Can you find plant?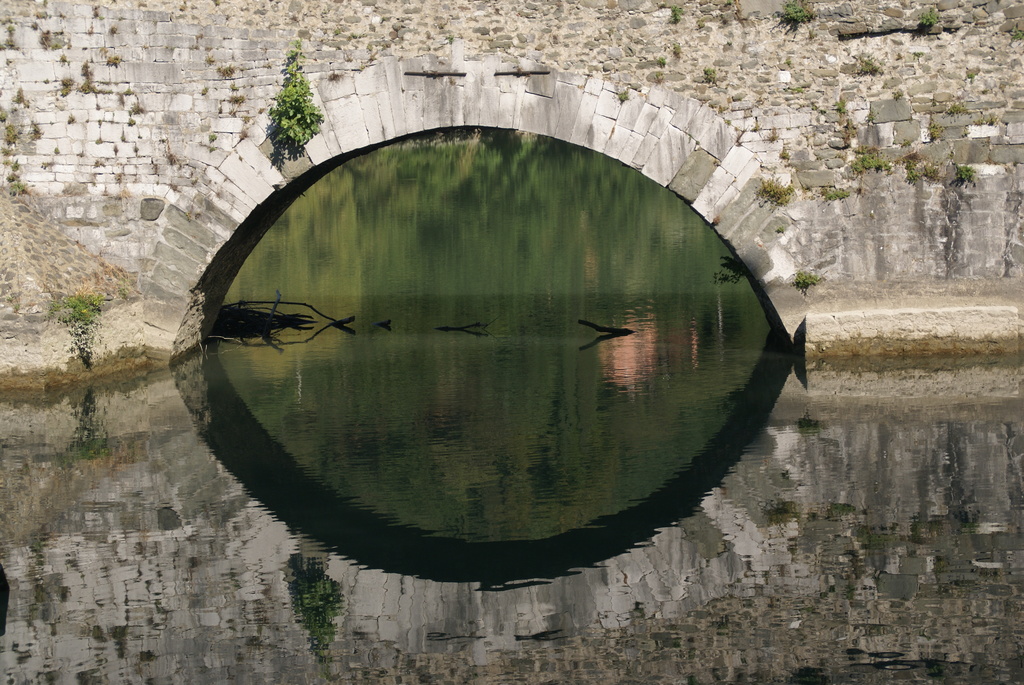
Yes, bounding box: Rect(954, 159, 982, 187).
